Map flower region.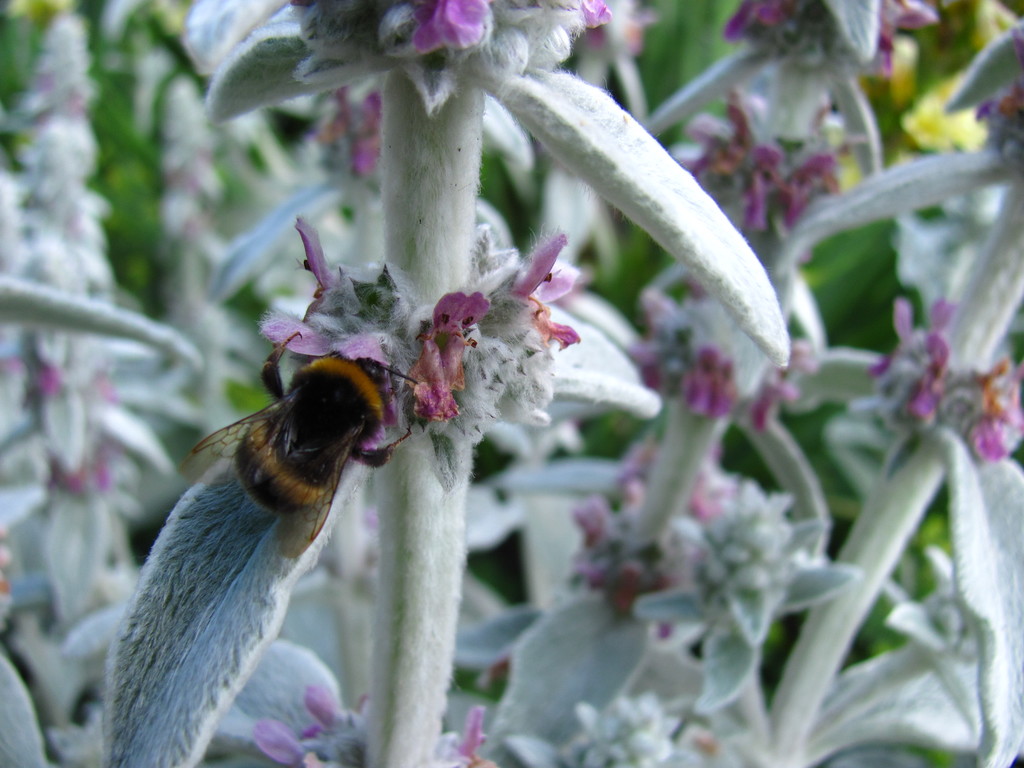
Mapped to [x1=312, y1=88, x2=347, y2=146].
